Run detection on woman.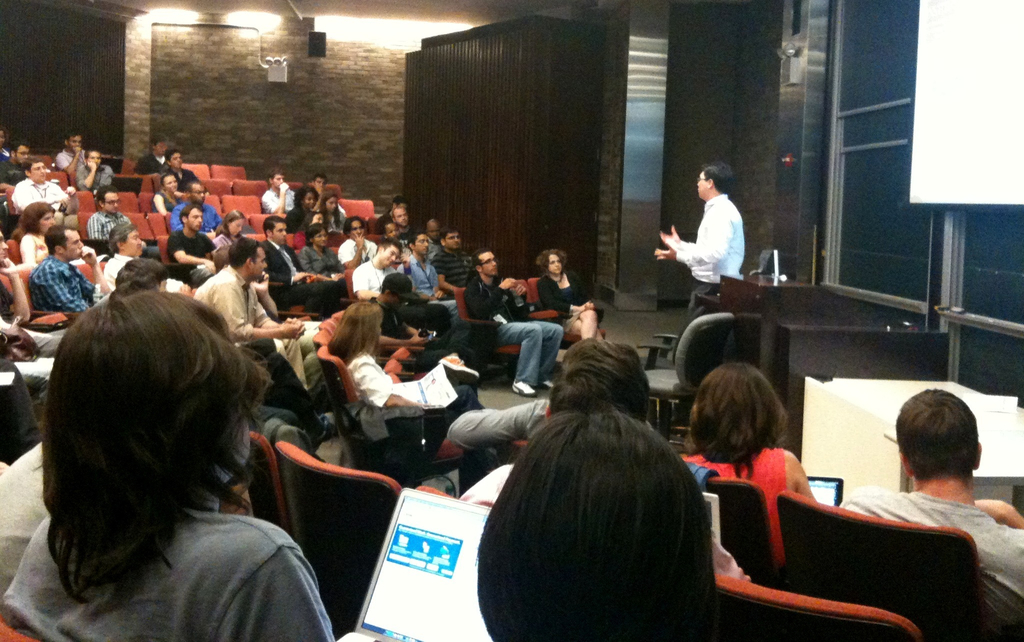
Result: [300,221,344,275].
